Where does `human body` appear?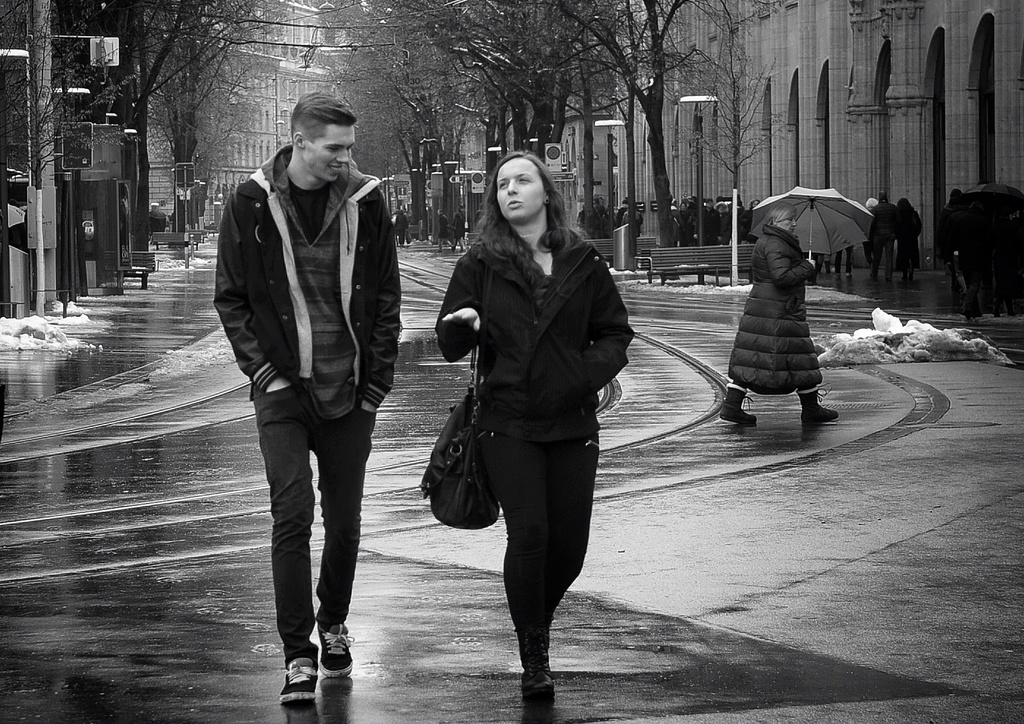
Appears at [left=210, top=146, right=404, bottom=697].
